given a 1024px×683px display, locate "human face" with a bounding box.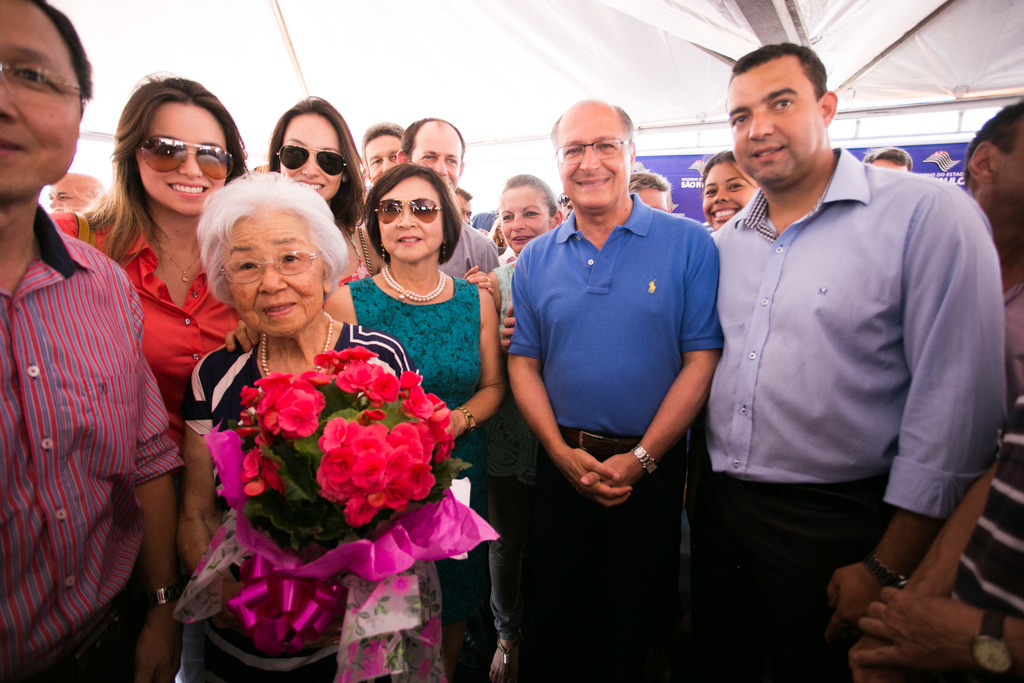
Located: x1=138 y1=106 x2=227 y2=217.
